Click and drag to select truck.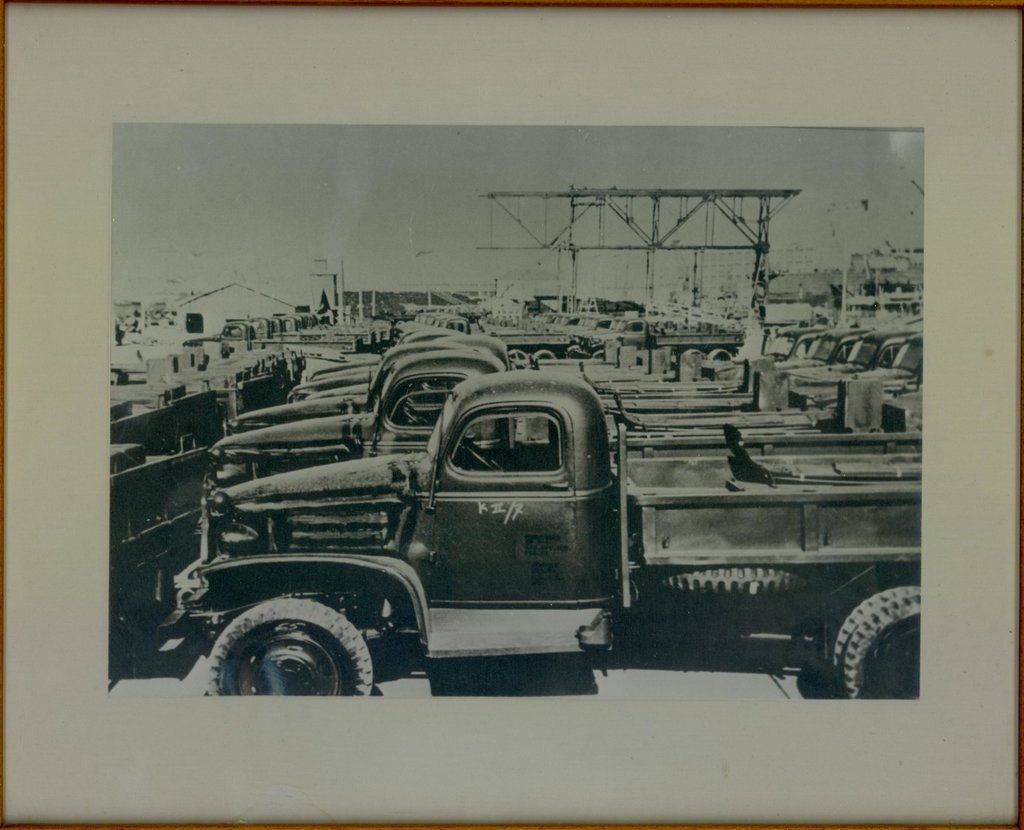
Selection: 549:313:589:331.
